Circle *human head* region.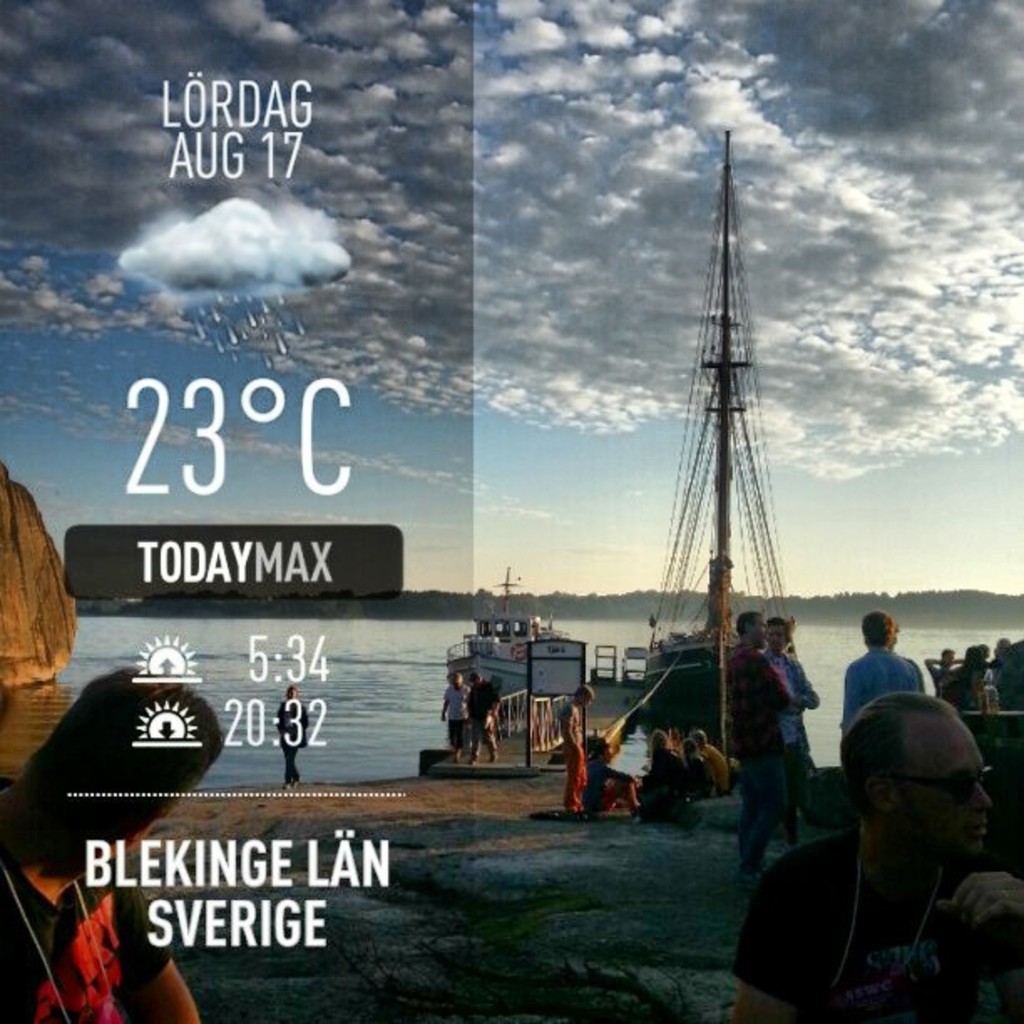
Region: left=445, top=669, right=460, bottom=688.
